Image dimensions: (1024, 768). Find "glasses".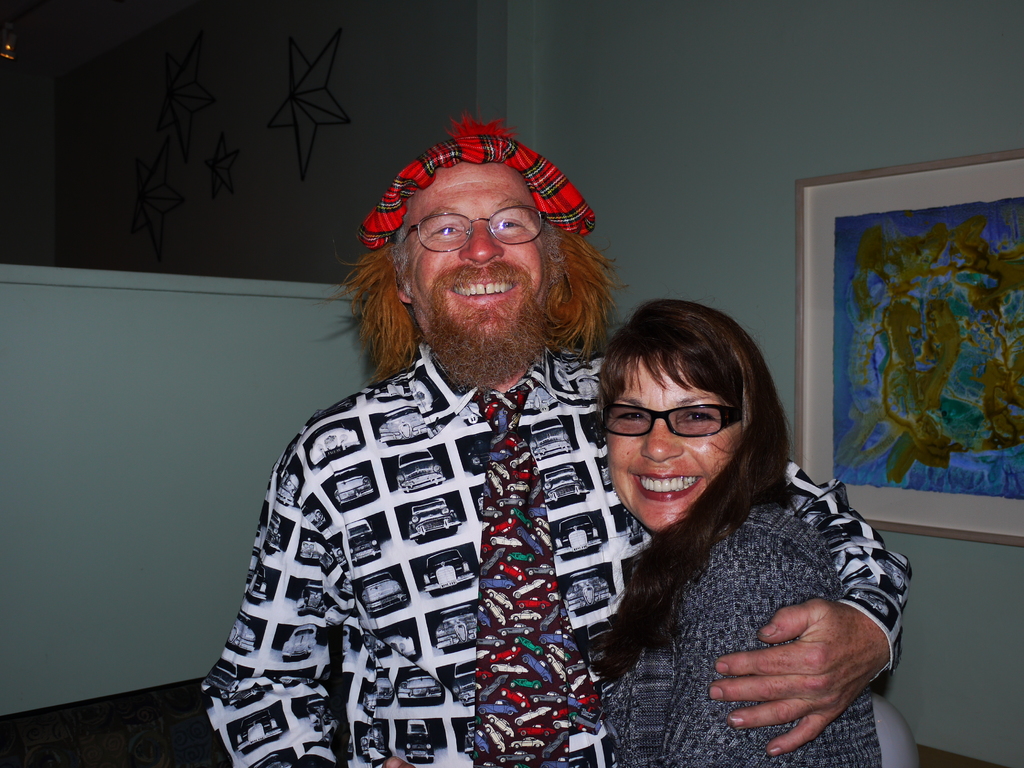
<bbox>599, 402, 744, 436</bbox>.
